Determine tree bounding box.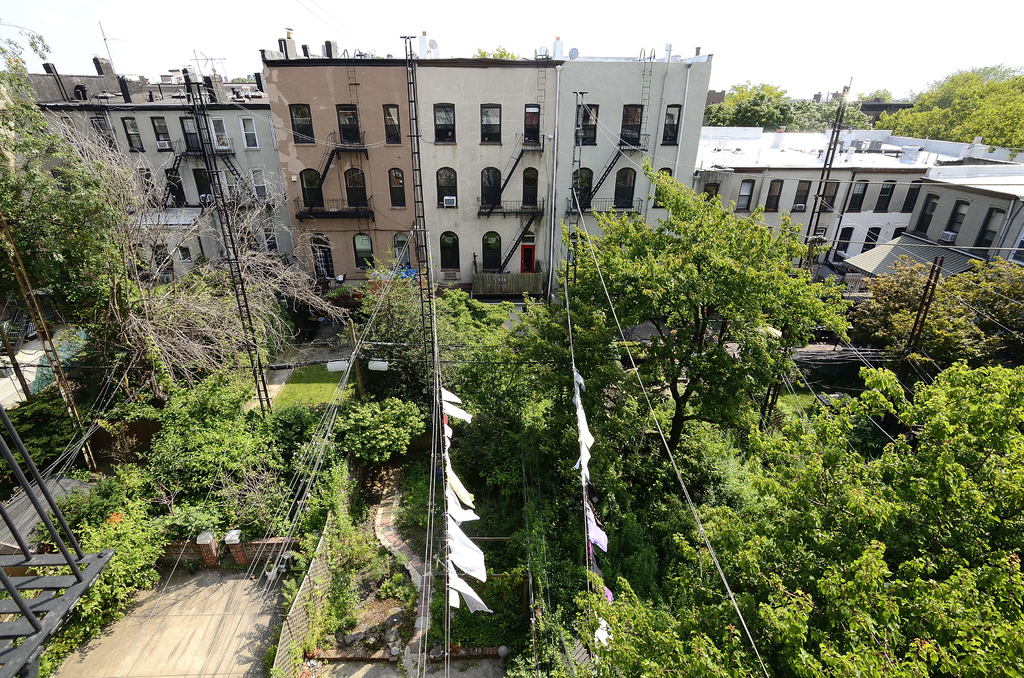
Determined: x1=820, y1=100, x2=872, y2=127.
